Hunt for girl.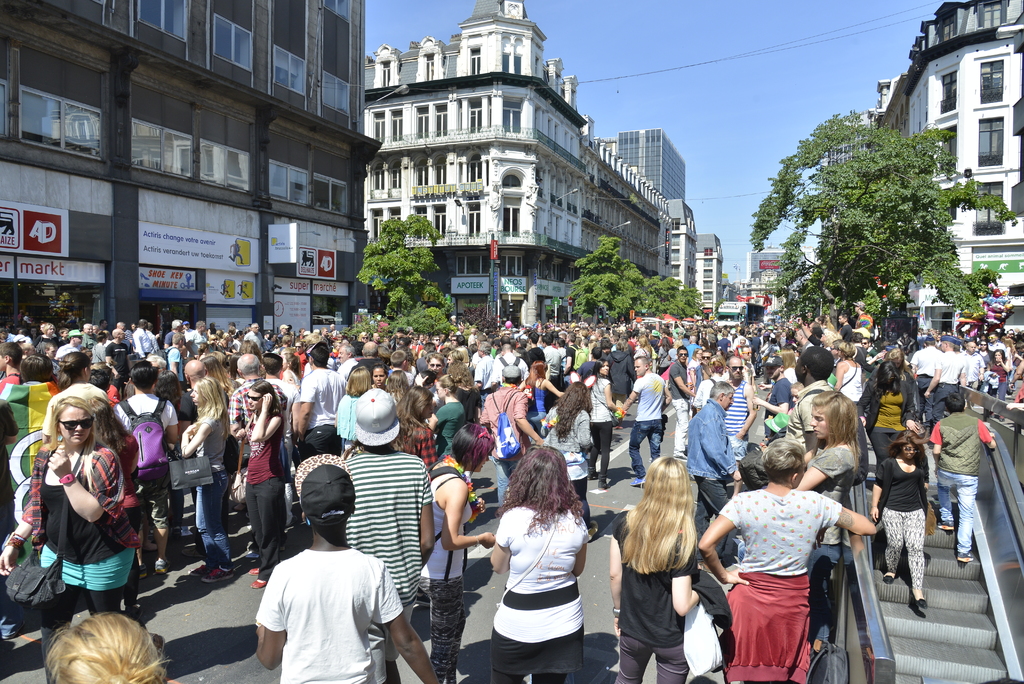
Hunted down at 181,376,232,585.
